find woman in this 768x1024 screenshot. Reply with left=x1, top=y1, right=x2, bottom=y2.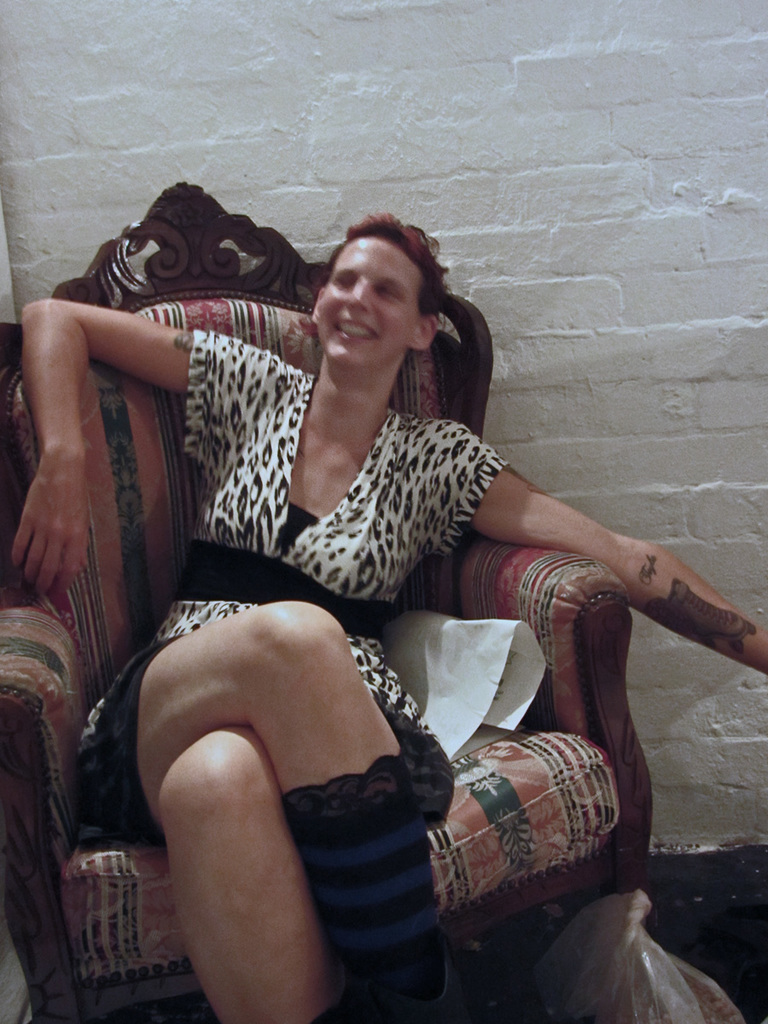
left=8, top=214, right=767, bottom=1023.
